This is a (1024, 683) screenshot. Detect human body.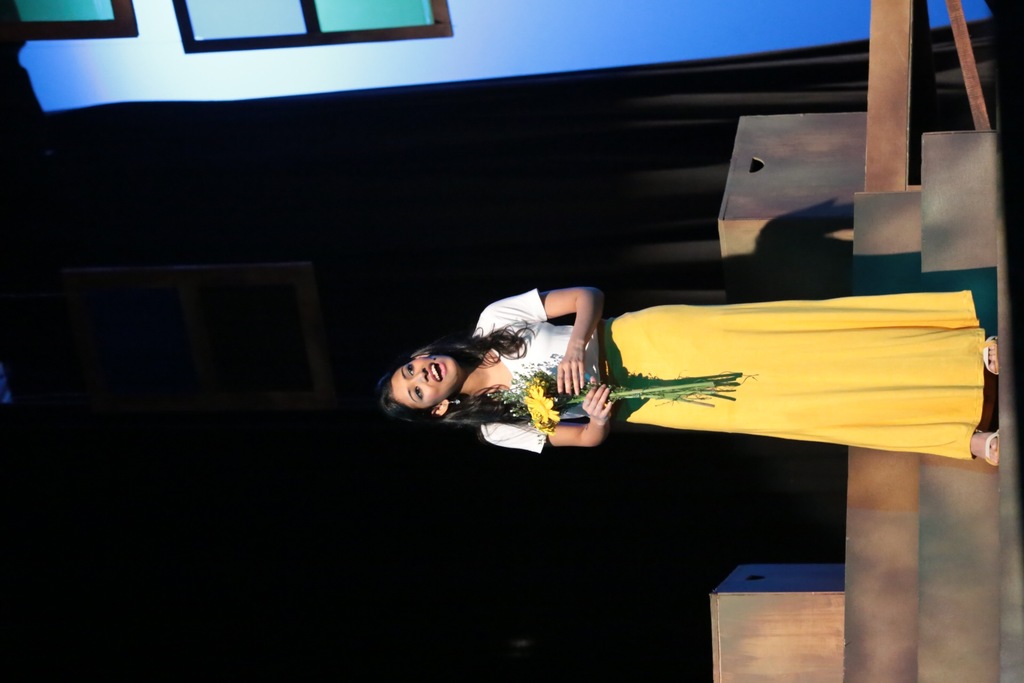
449:279:967:481.
